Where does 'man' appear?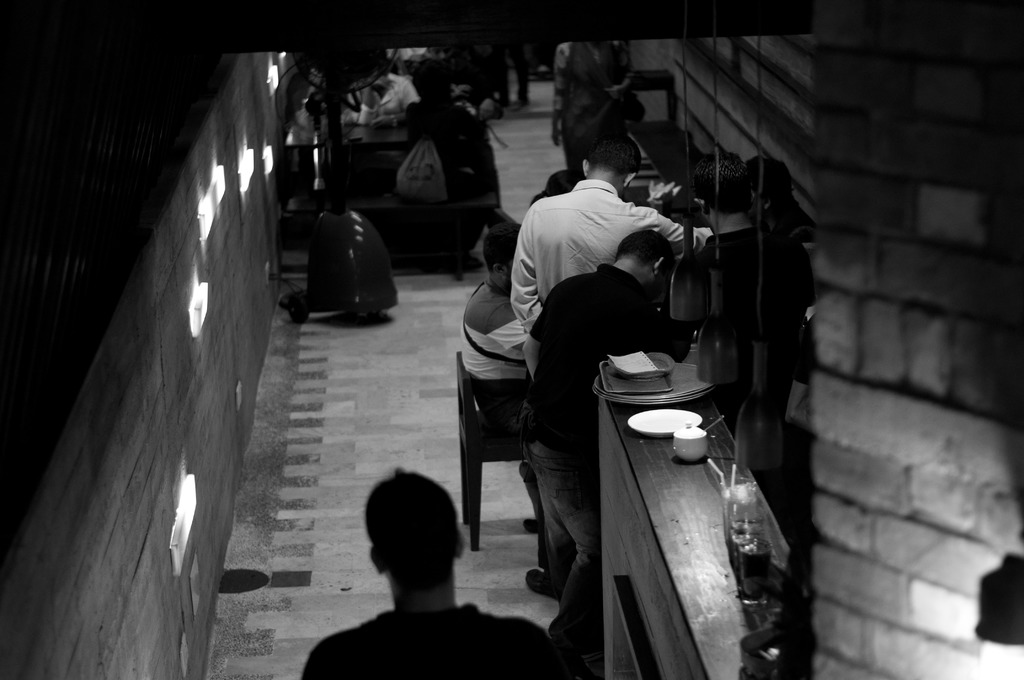
Appears at [298, 469, 566, 679].
